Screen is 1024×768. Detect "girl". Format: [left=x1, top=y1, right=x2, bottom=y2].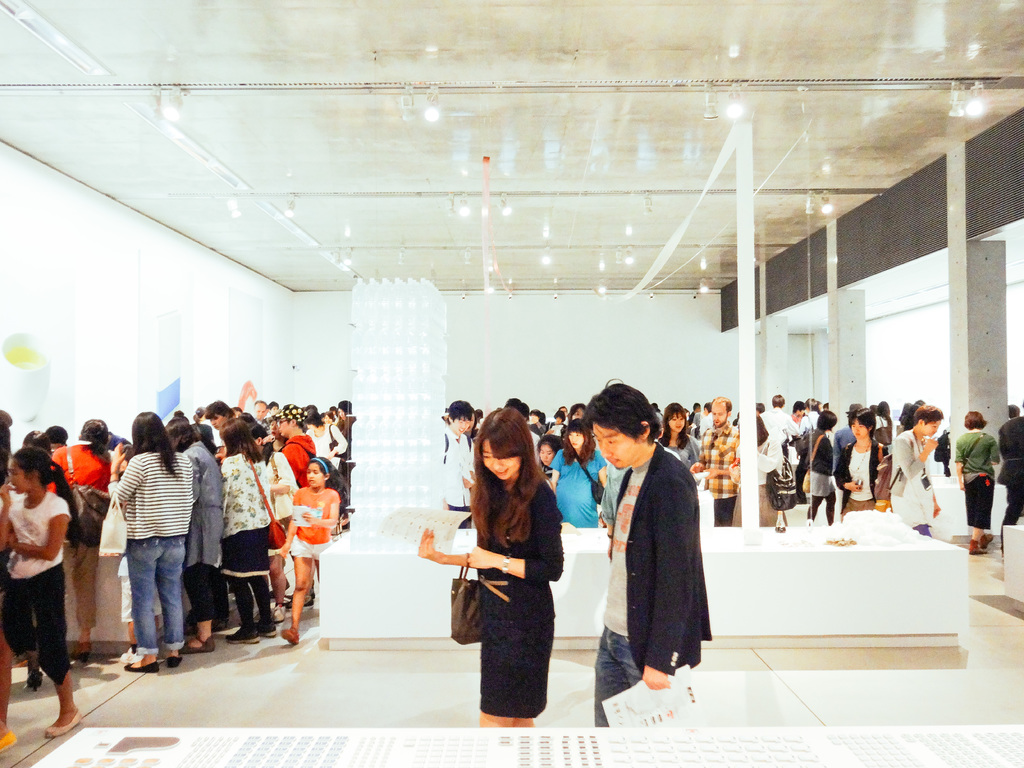
[left=279, top=454, right=349, bottom=650].
